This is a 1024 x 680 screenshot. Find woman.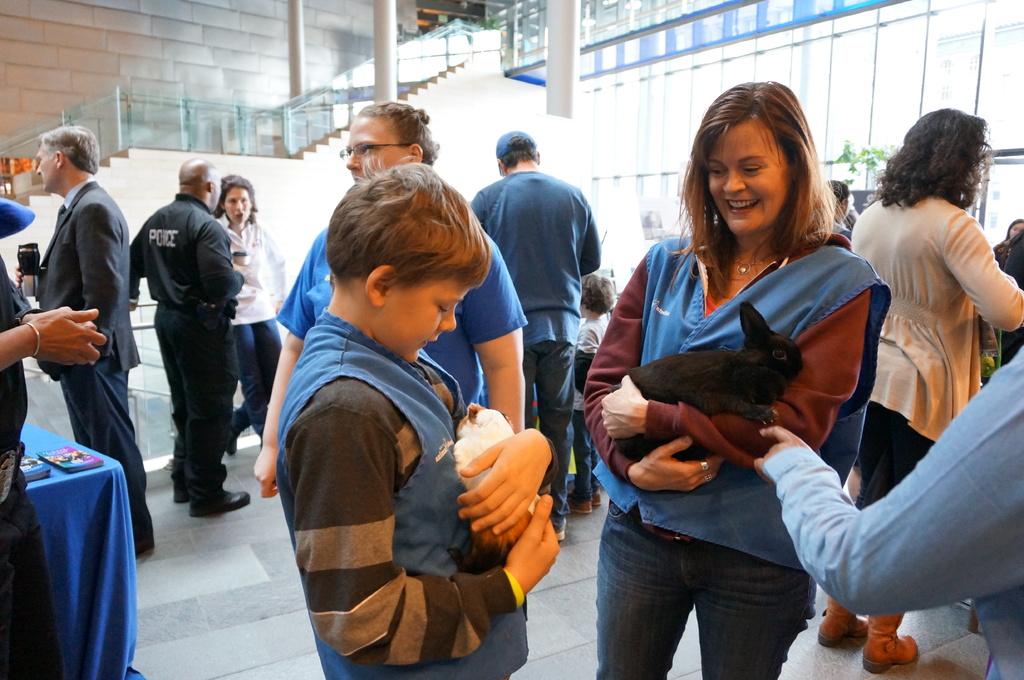
Bounding box: bbox(203, 171, 286, 457).
